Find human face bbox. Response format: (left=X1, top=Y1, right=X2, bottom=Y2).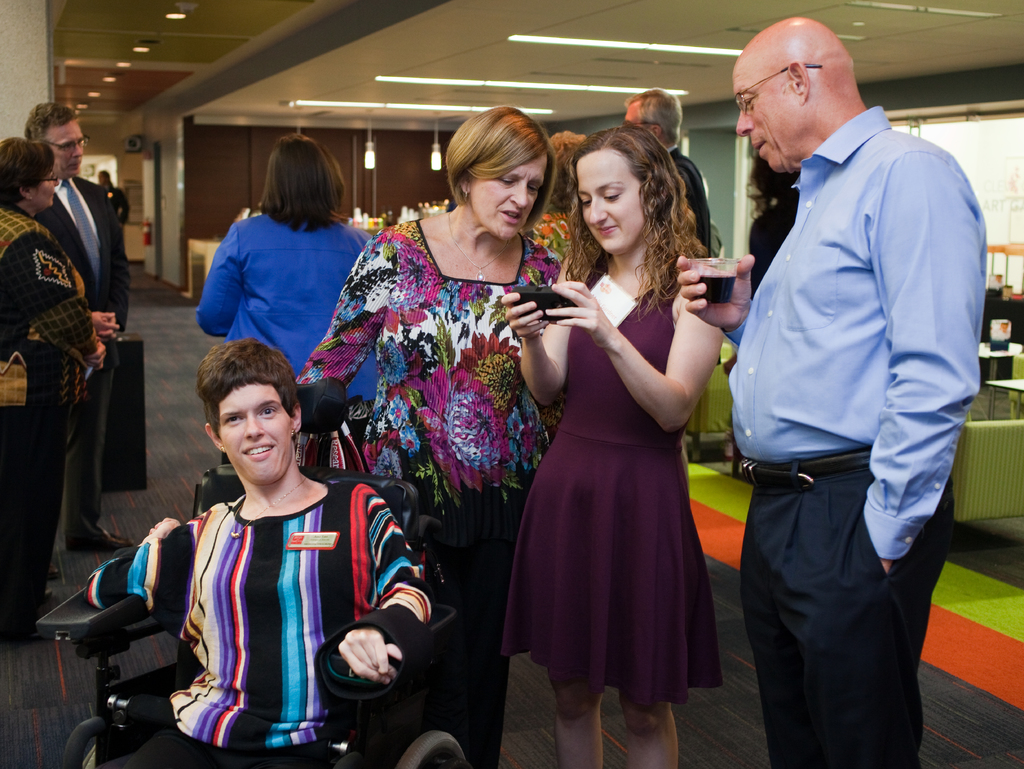
(left=47, top=122, right=88, bottom=182).
